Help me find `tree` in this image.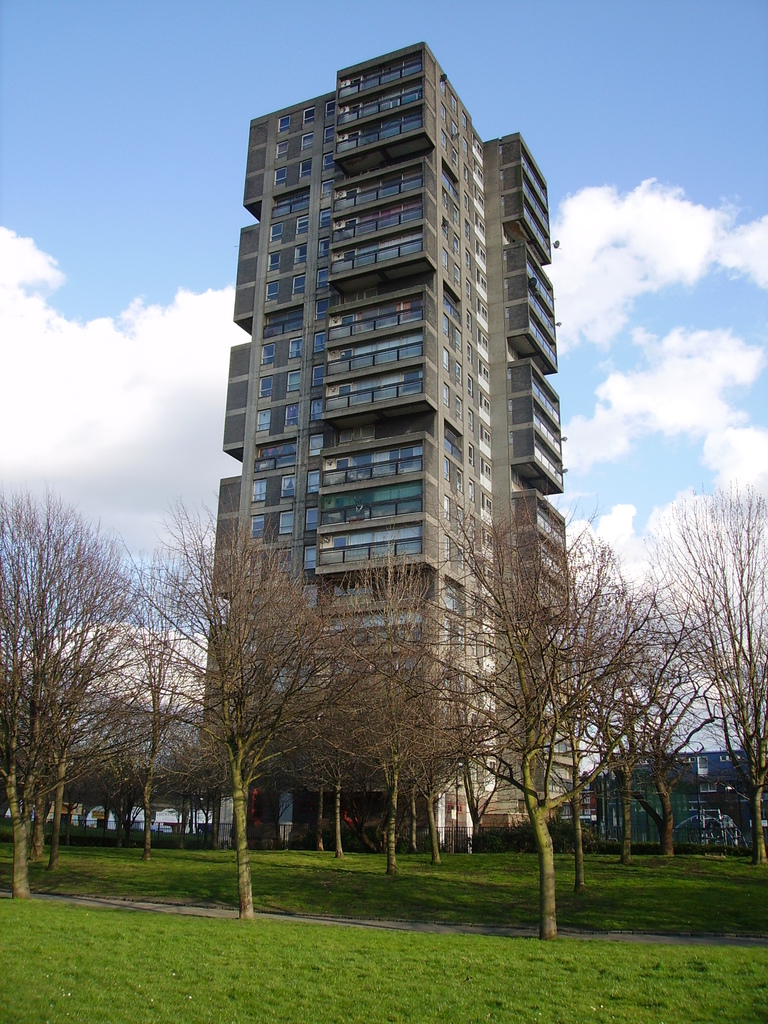
Found it: bbox=[582, 579, 767, 859].
